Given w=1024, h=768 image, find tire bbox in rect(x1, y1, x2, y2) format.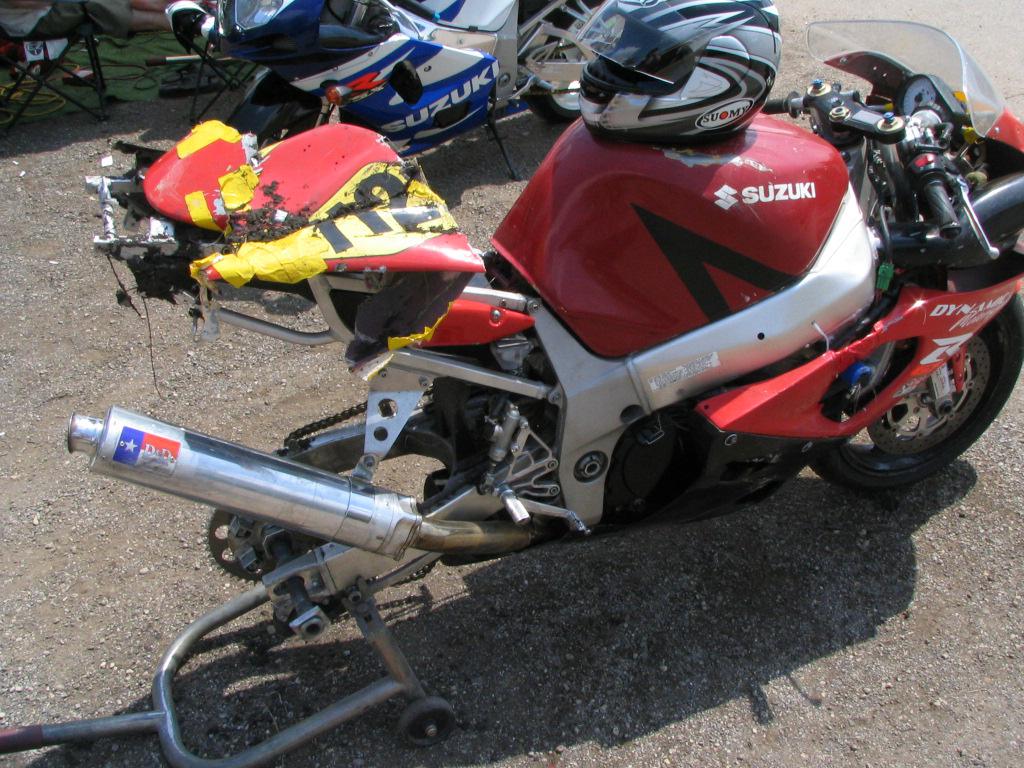
rect(808, 283, 1023, 504).
